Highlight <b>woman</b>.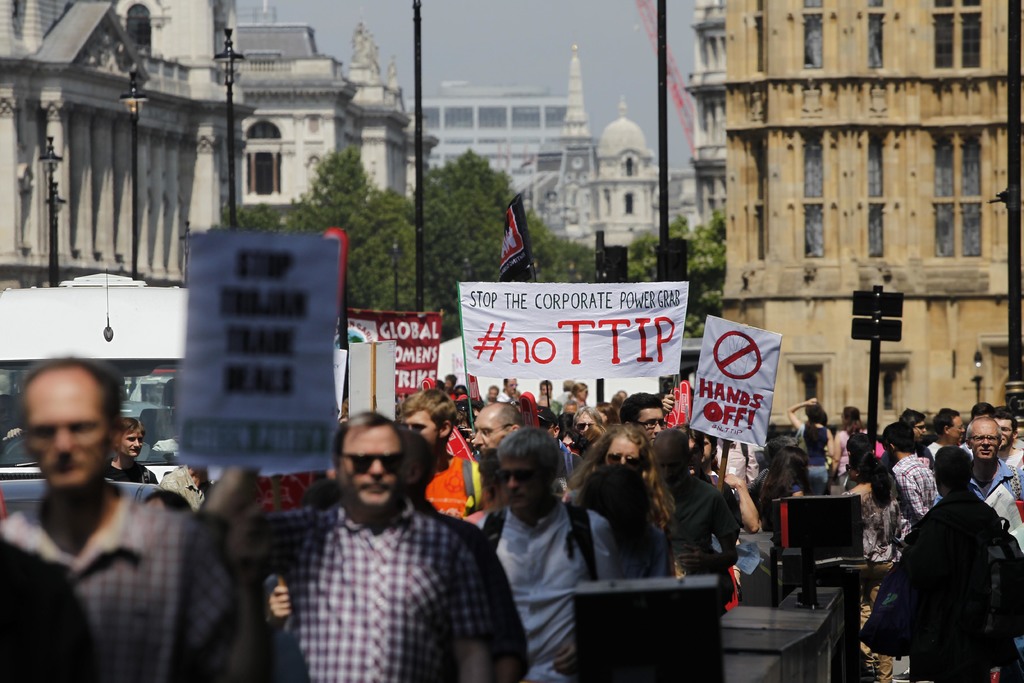
Highlighted region: 563,413,678,530.
